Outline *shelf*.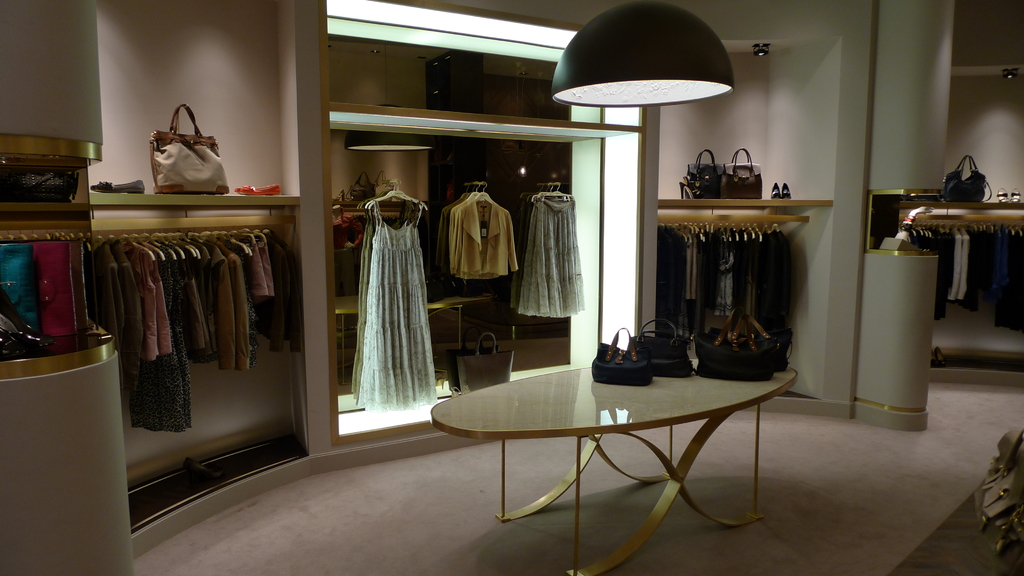
Outline: 92,178,310,212.
